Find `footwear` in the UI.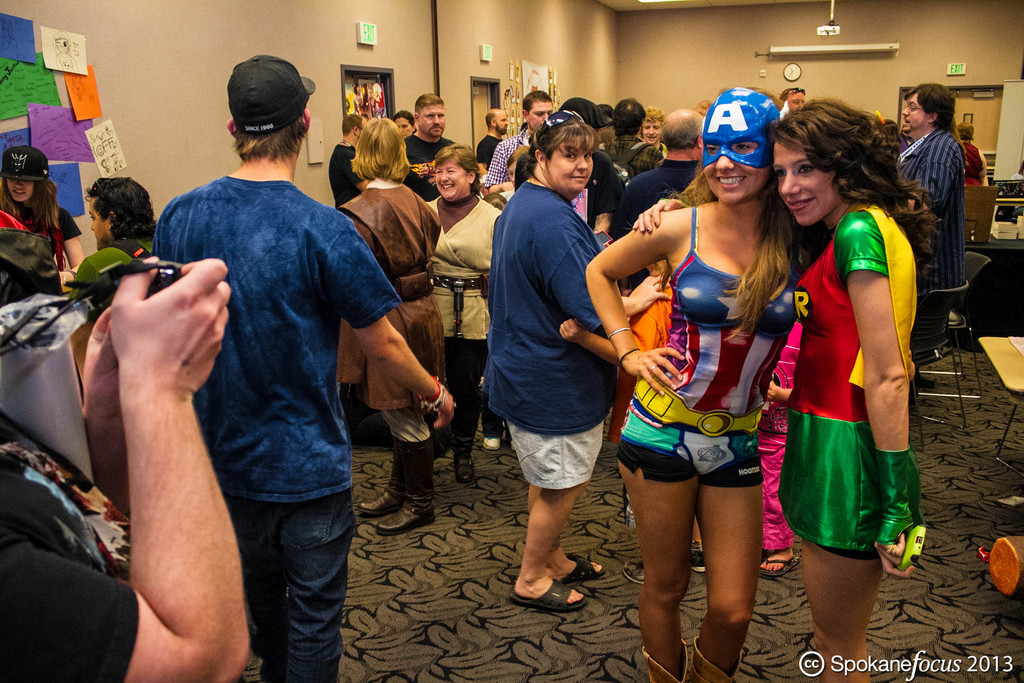
UI element at locate(507, 440, 518, 452).
